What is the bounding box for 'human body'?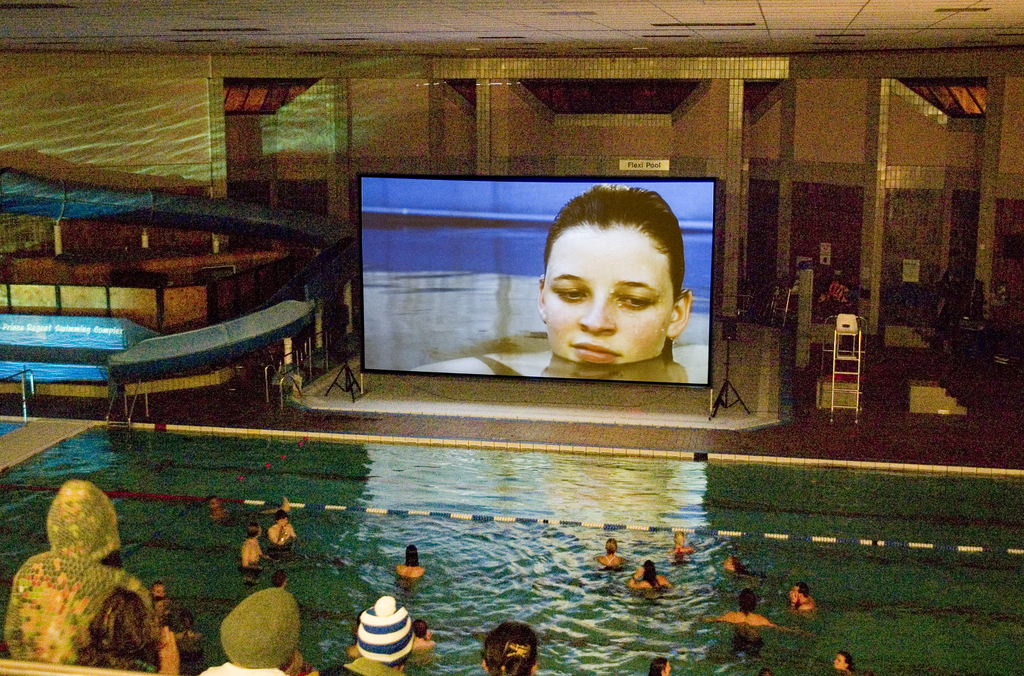
(x1=271, y1=526, x2=293, y2=548).
